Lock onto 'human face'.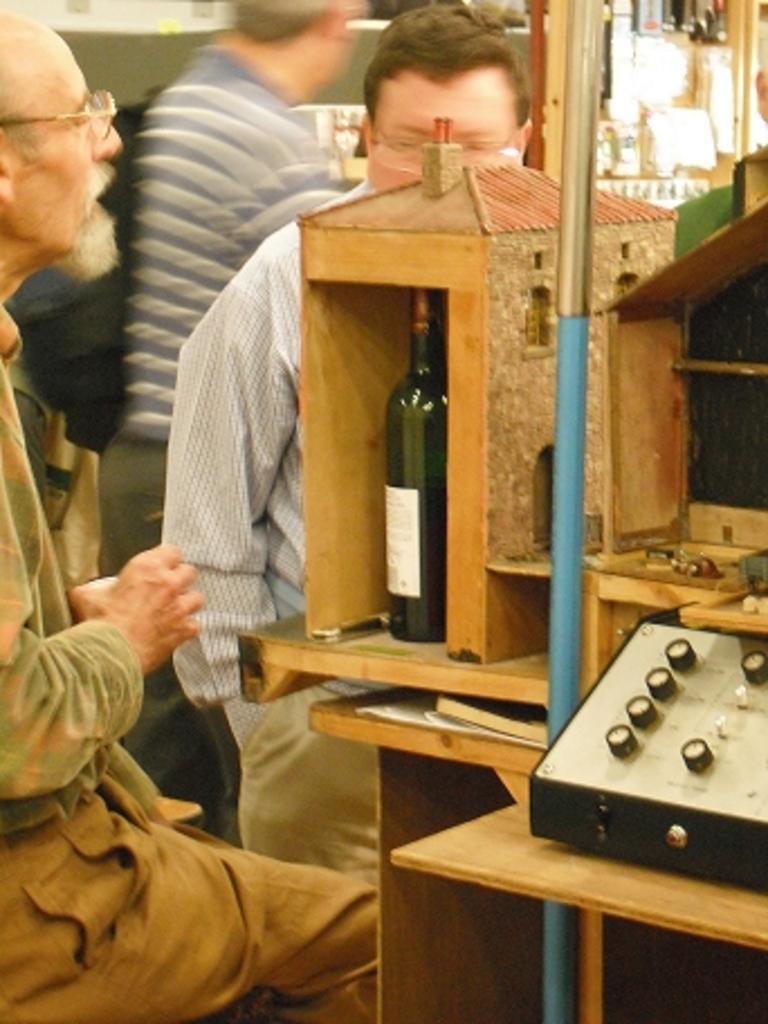
Locked: select_region(368, 83, 516, 189).
